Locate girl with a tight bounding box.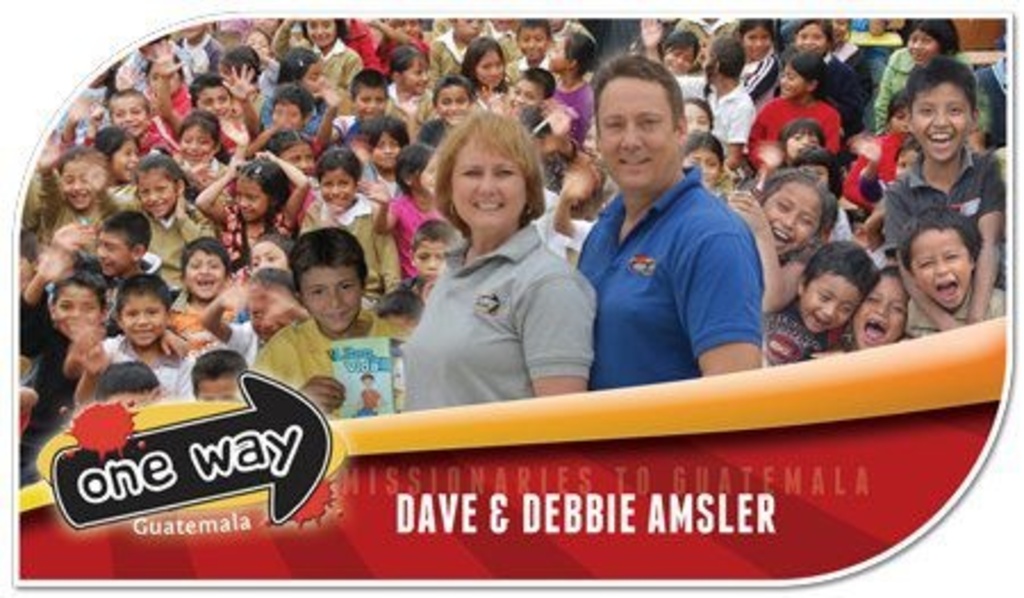
{"left": 350, "top": 118, "right": 410, "bottom": 196}.
